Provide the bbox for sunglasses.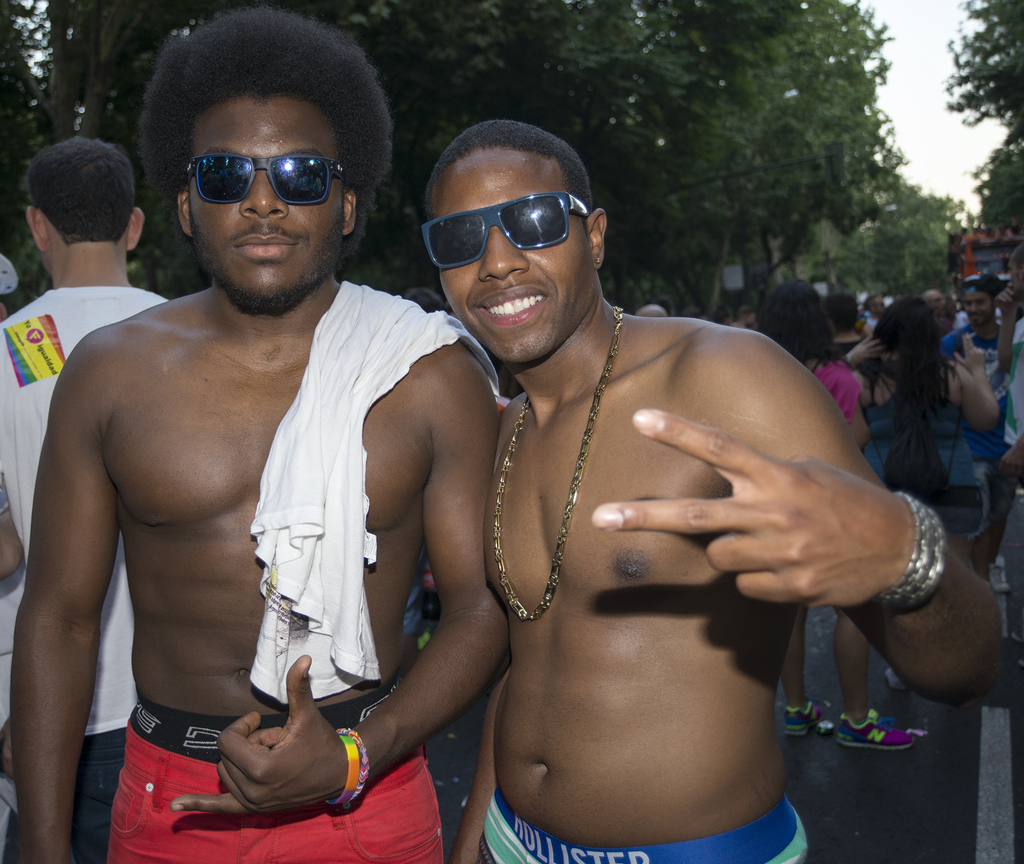
rect(182, 150, 346, 204).
